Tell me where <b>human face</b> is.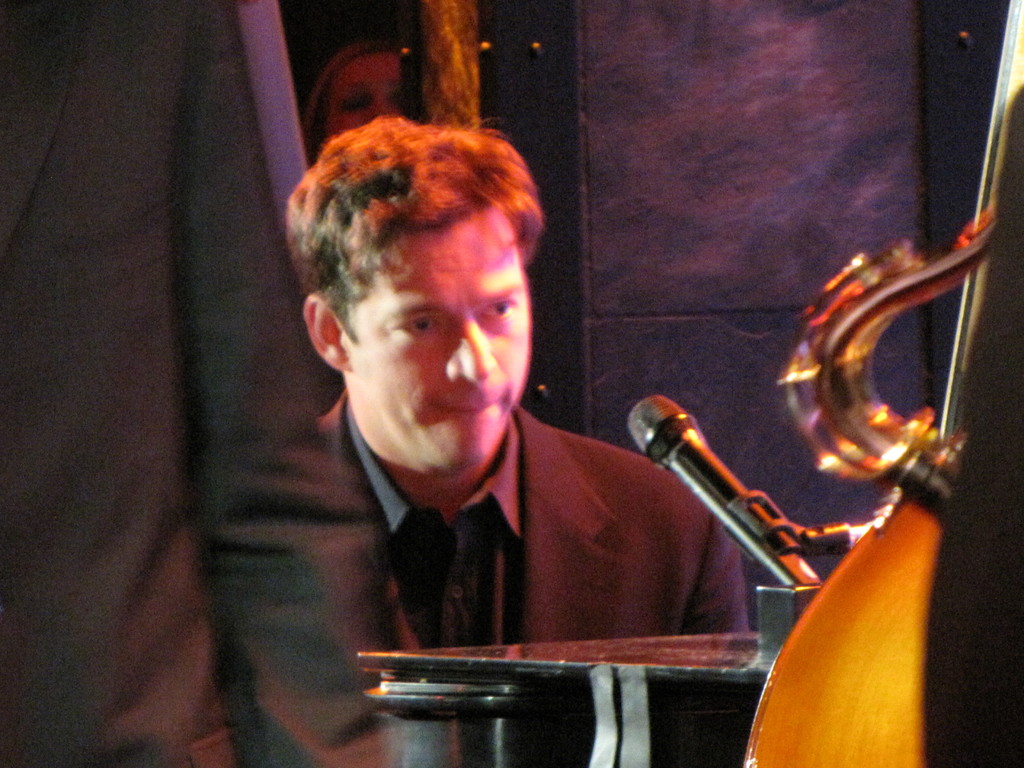
<b>human face</b> is at <box>346,207,527,472</box>.
